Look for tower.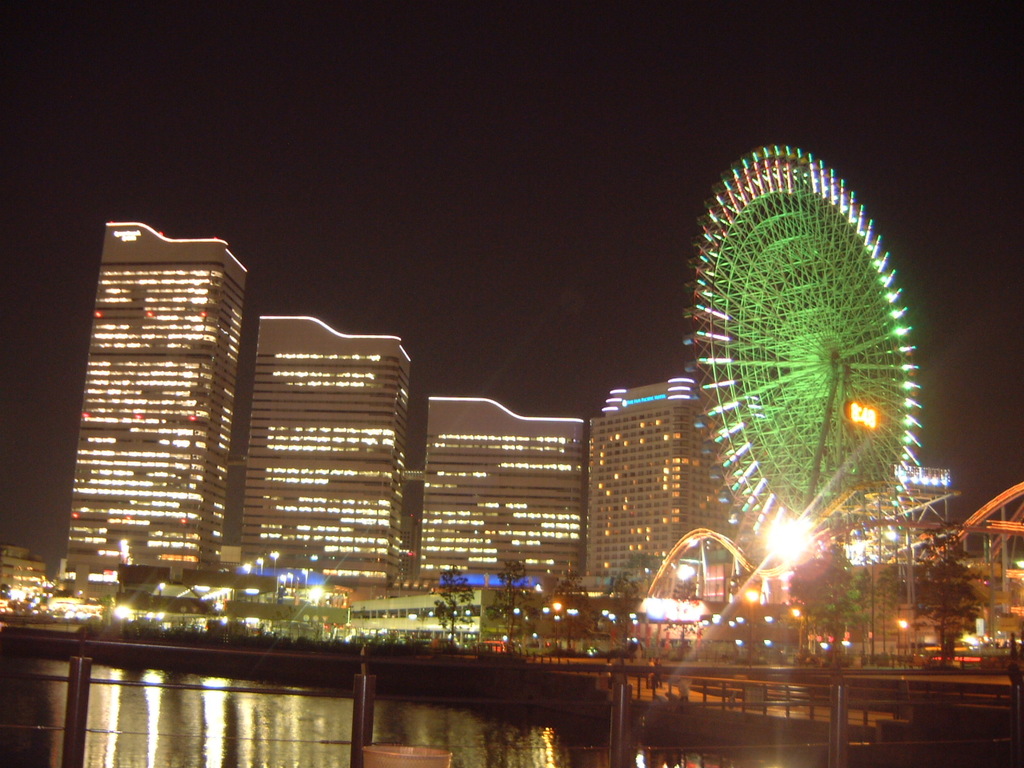
Found: <bbox>57, 234, 243, 593</bbox>.
